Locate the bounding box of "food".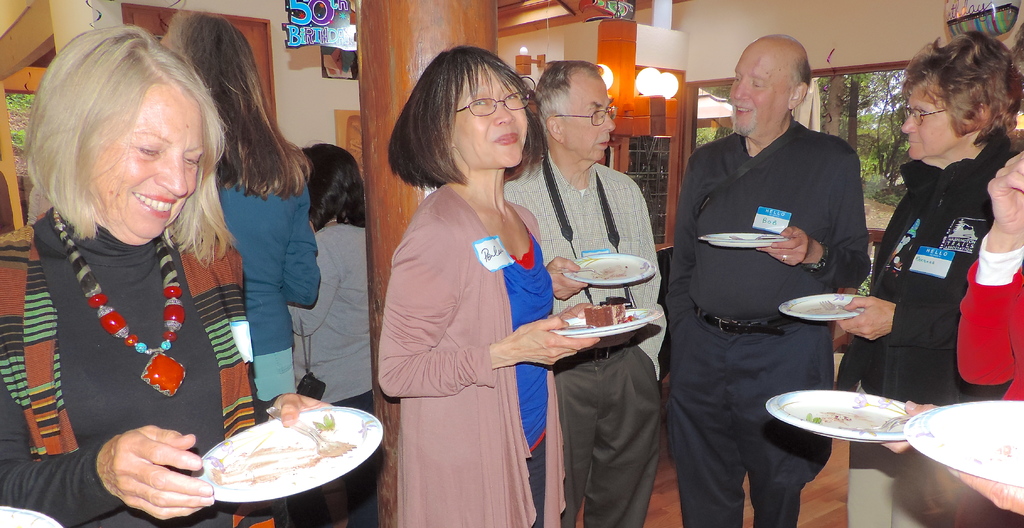
Bounding box: Rect(584, 303, 636, 323).
